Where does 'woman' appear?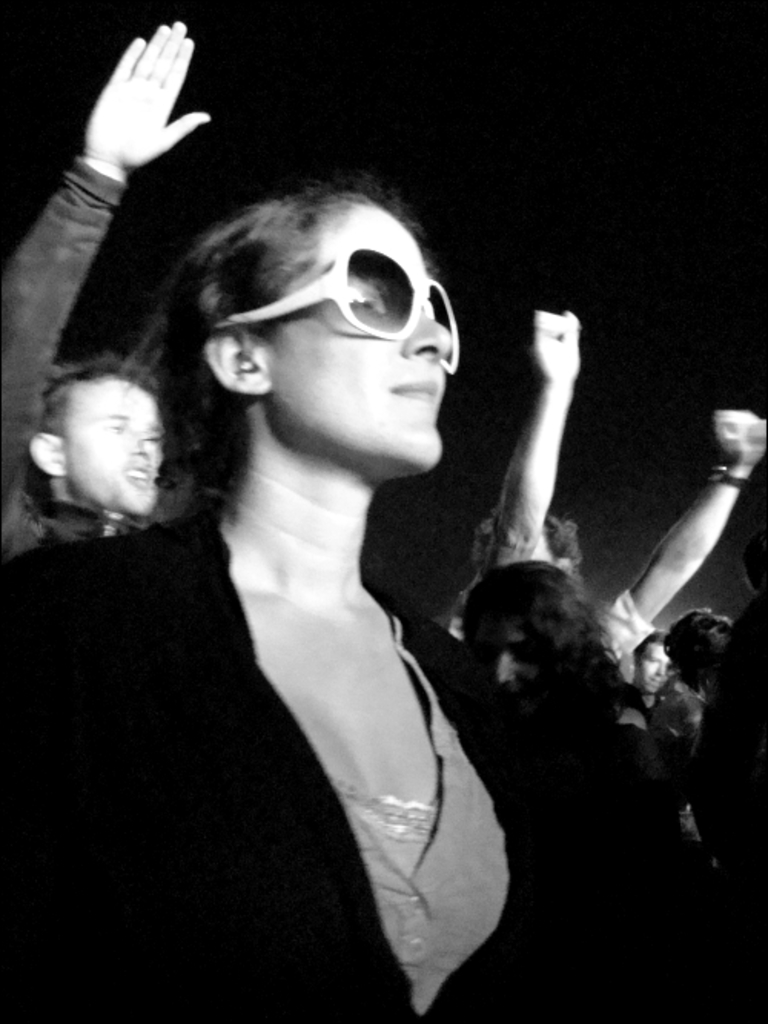
Appears at <bbox>0, 180, 570, 1022</bbox>.
